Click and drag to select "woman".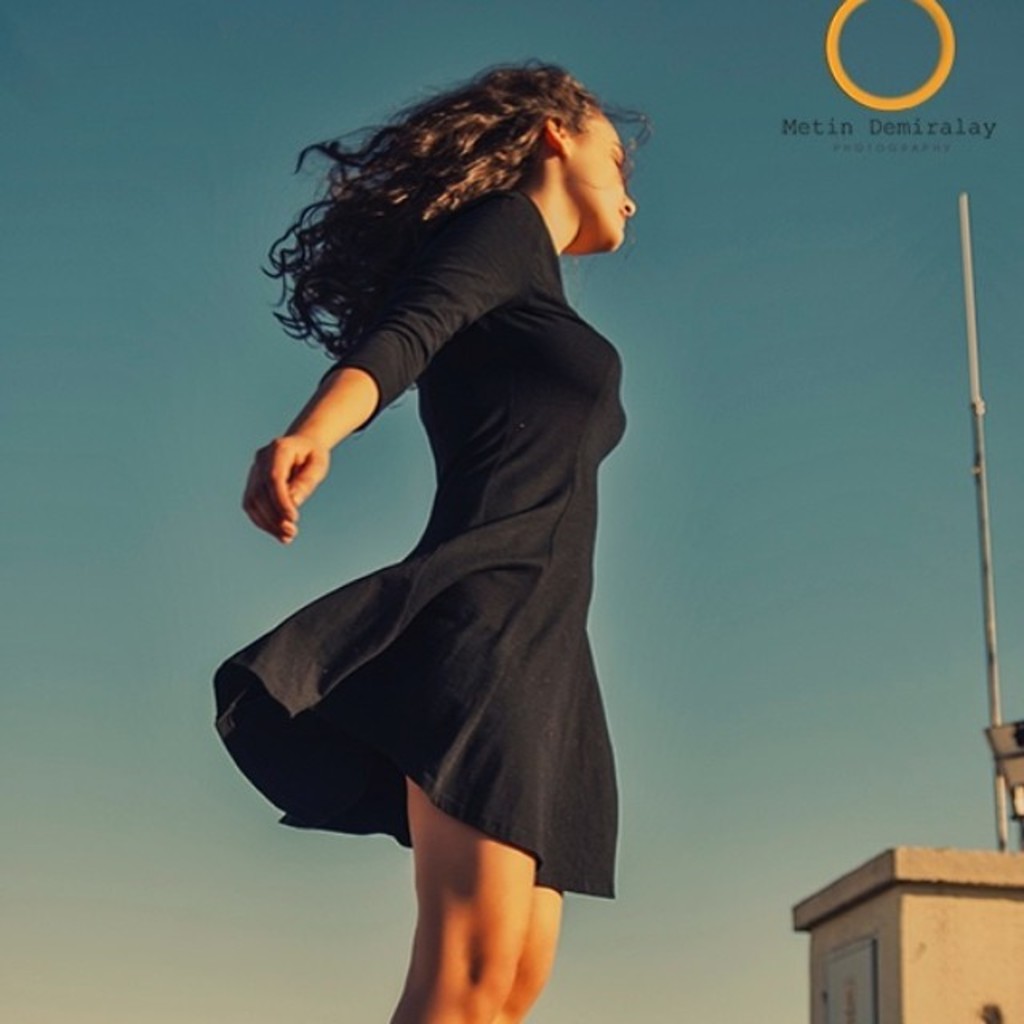
Selection: BBox(213, 53, 653, 1022).
